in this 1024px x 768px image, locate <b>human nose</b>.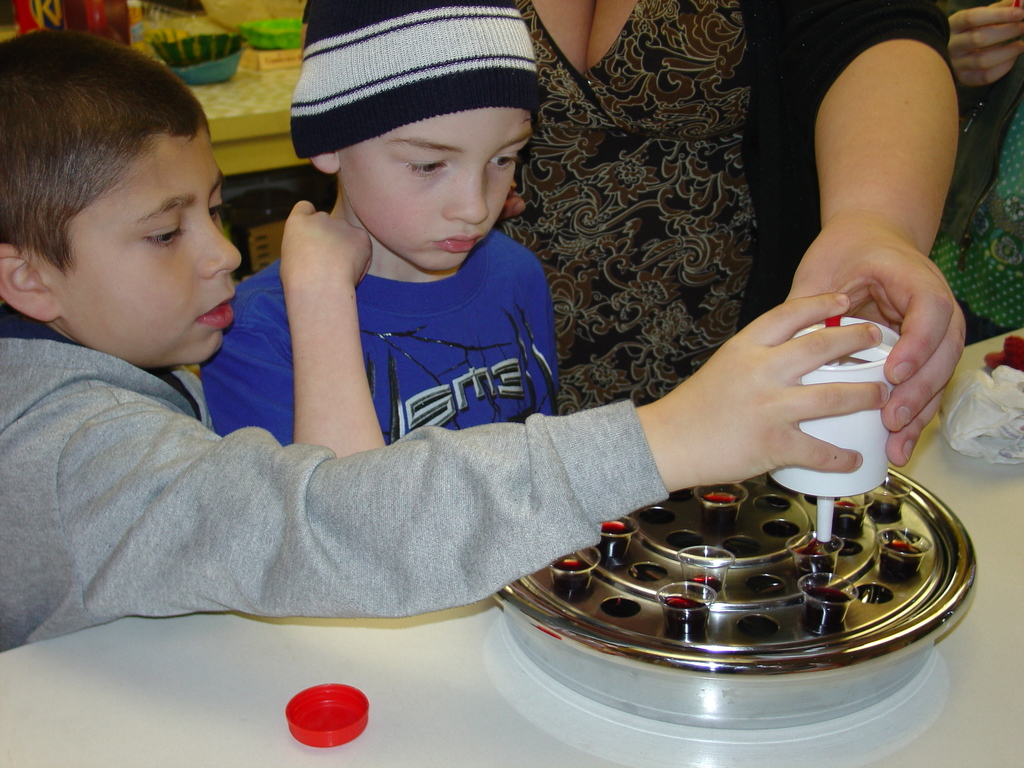
Bounding box: 193/210/243/276.
